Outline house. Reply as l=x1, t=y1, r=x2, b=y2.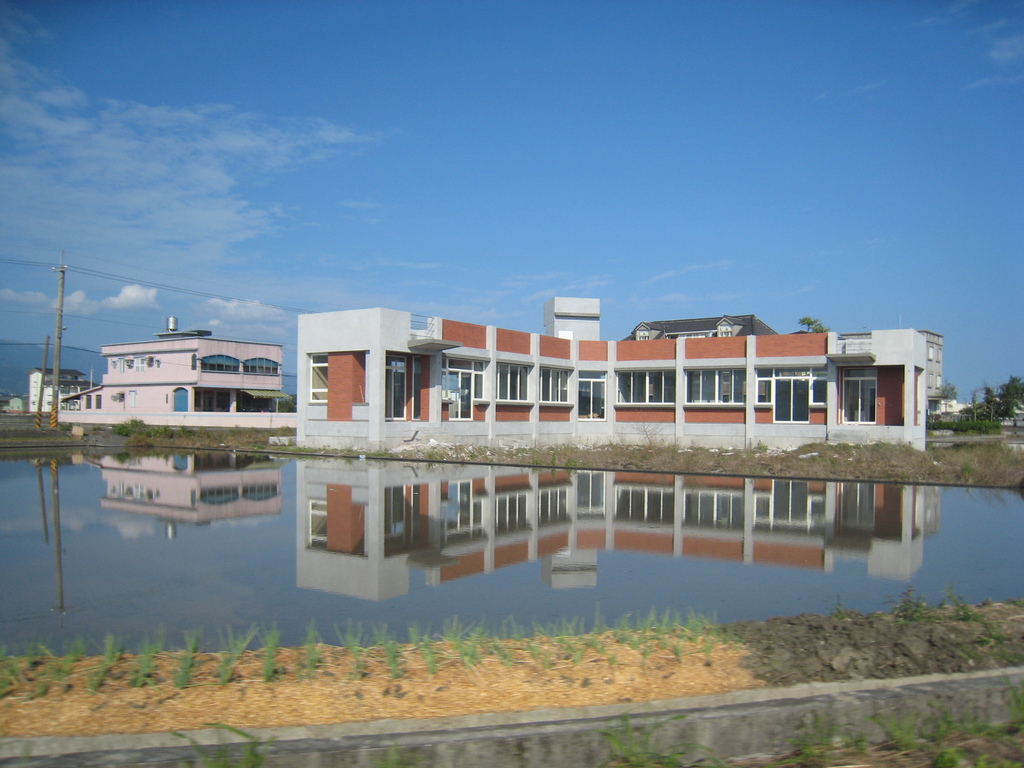
l=34, t=372, r=86, b=416.
